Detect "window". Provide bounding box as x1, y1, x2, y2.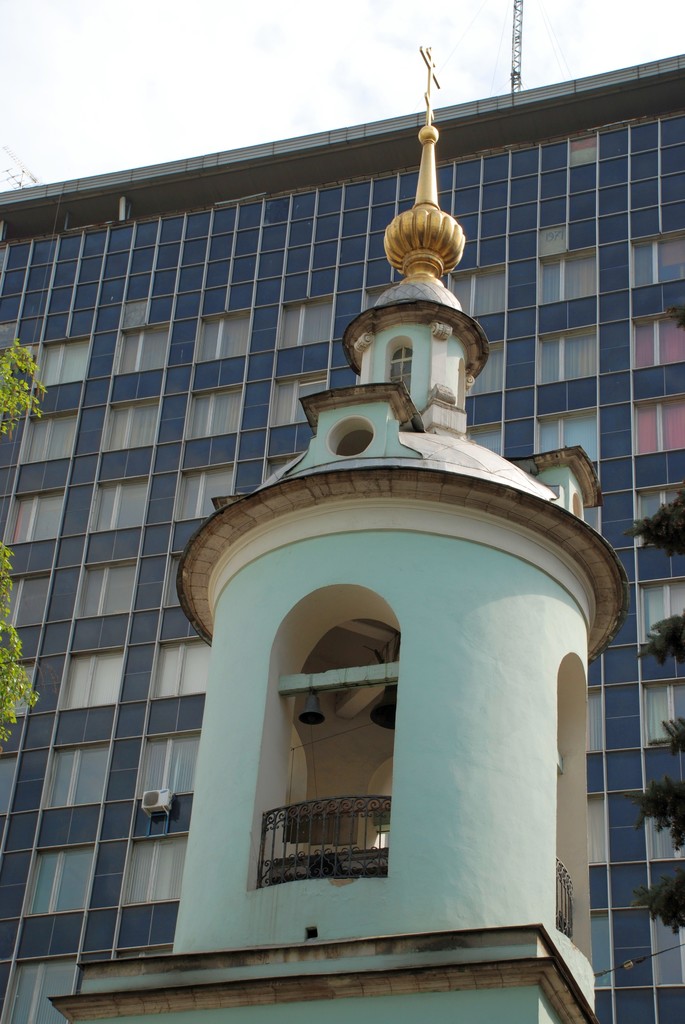
646, 819, 684, 867.
